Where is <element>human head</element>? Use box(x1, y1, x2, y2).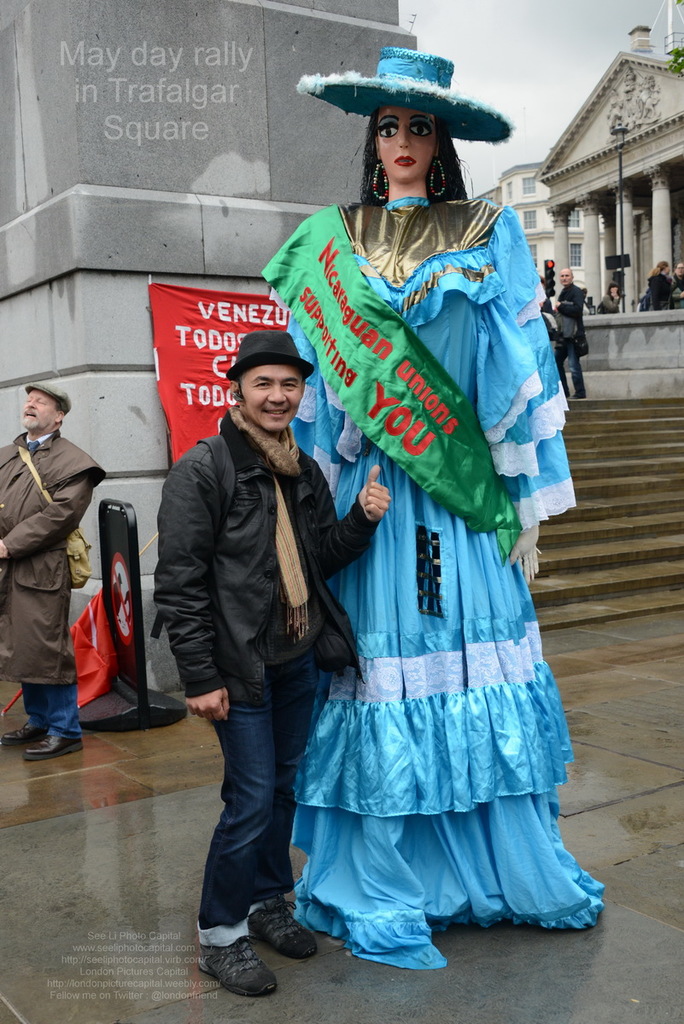
box(606, 282, 619, 293).
